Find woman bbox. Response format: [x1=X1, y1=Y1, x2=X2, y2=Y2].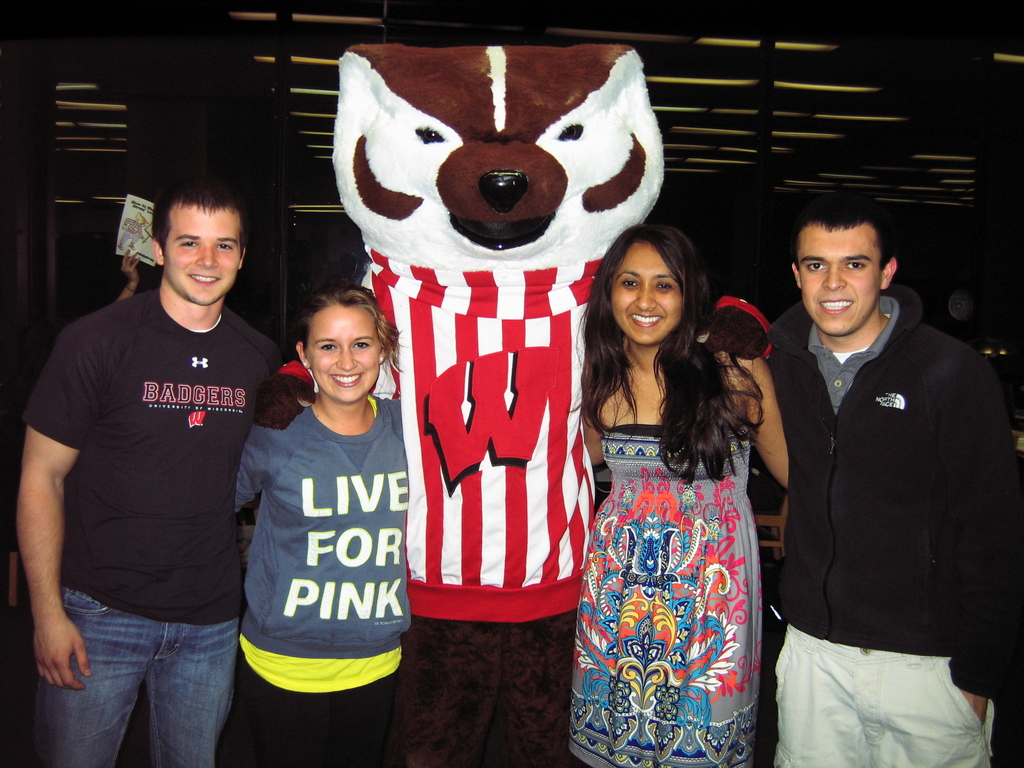
[x1=223, y1=281, x2=404, y2=767].
